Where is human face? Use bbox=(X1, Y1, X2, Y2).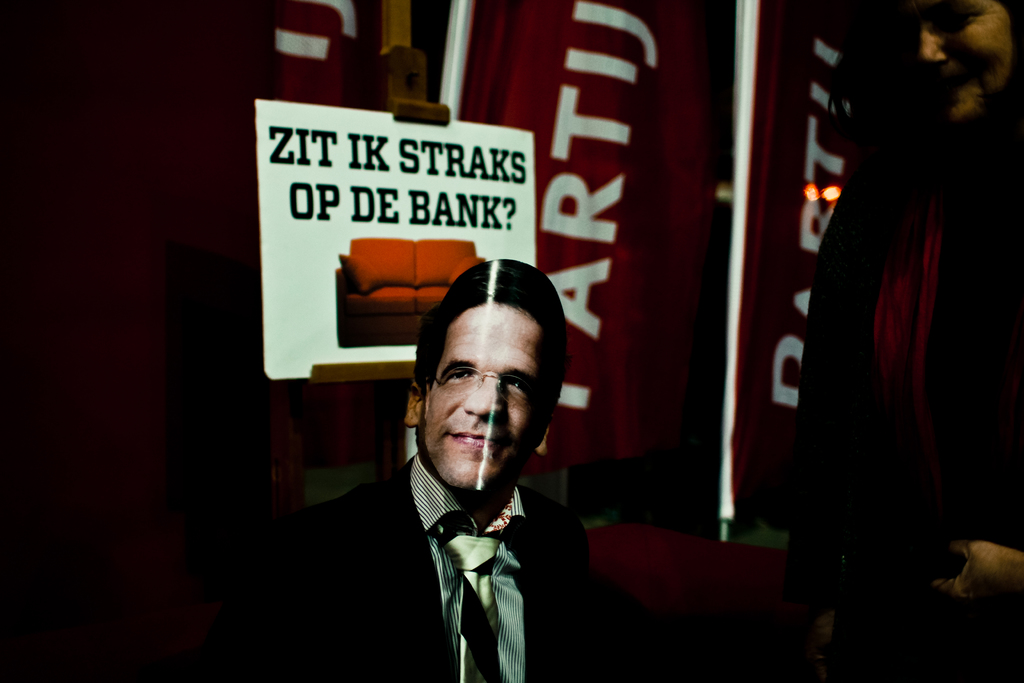
bbox=(422, 304, 550, 490).
